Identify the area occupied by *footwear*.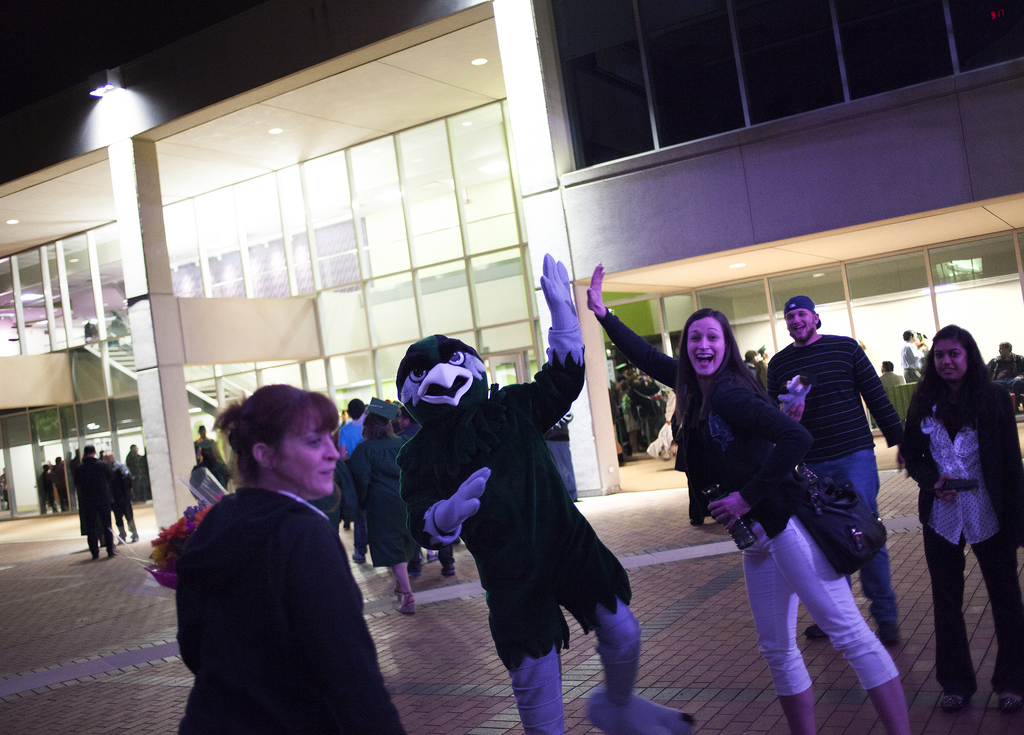
Area: detection(342, 521, 350, 535).
